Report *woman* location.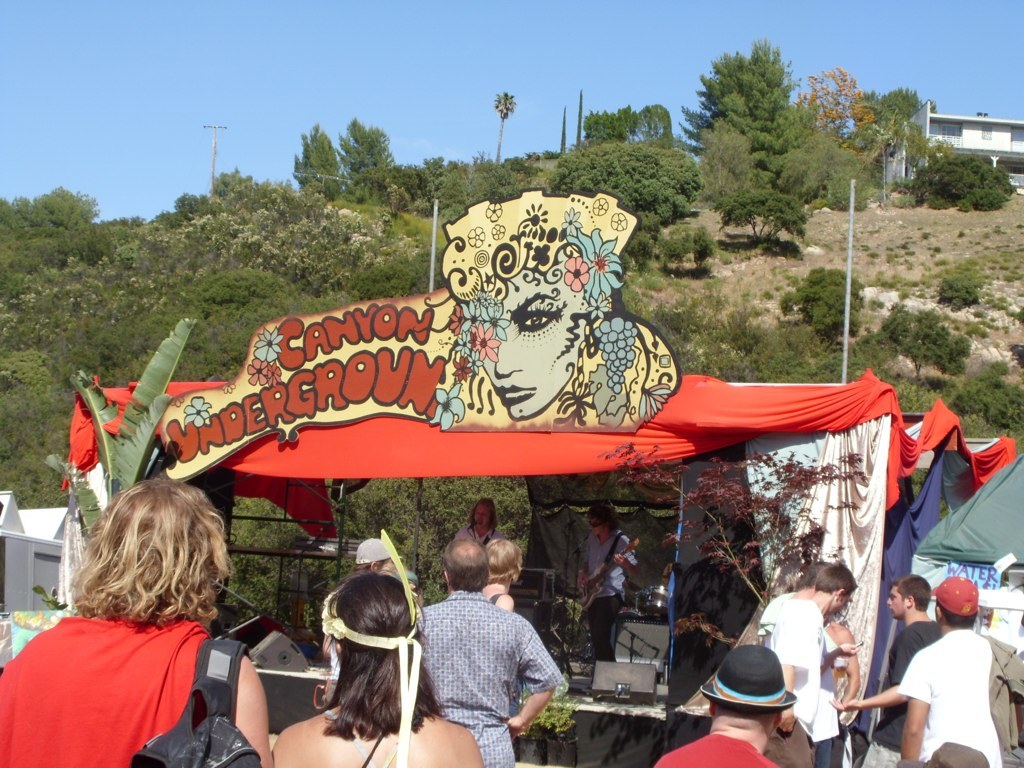
Report: select_region(271, 529, 482, 767).
